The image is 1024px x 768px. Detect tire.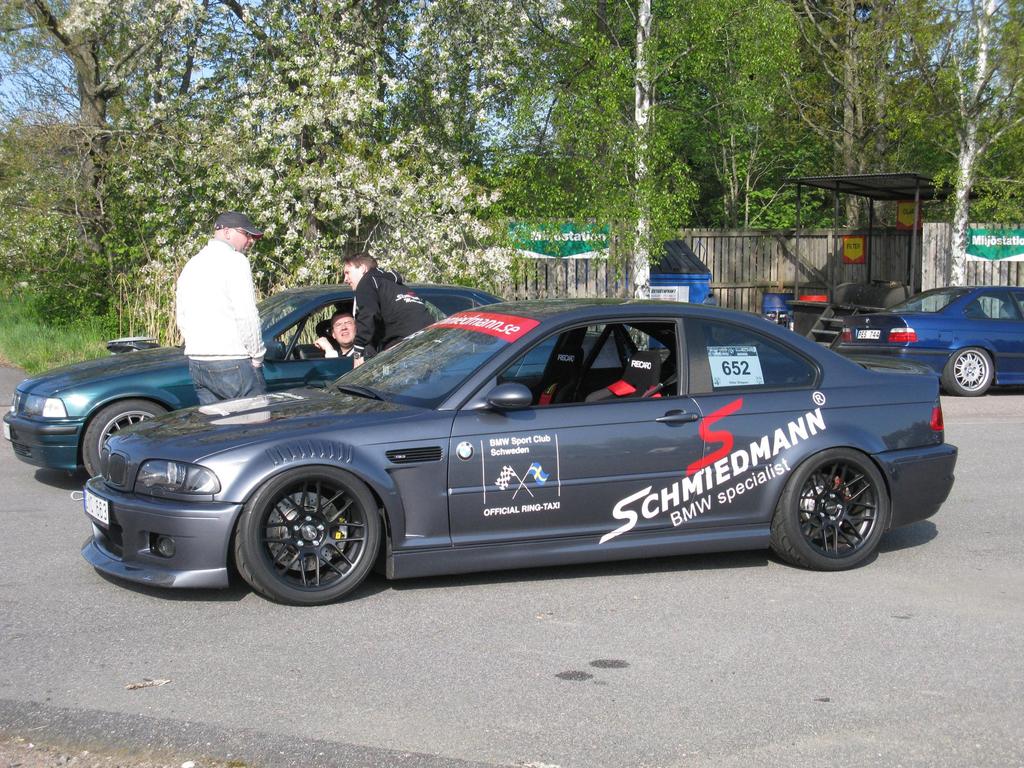
Detection: left=771, top=447, right=889, bottom=569.
